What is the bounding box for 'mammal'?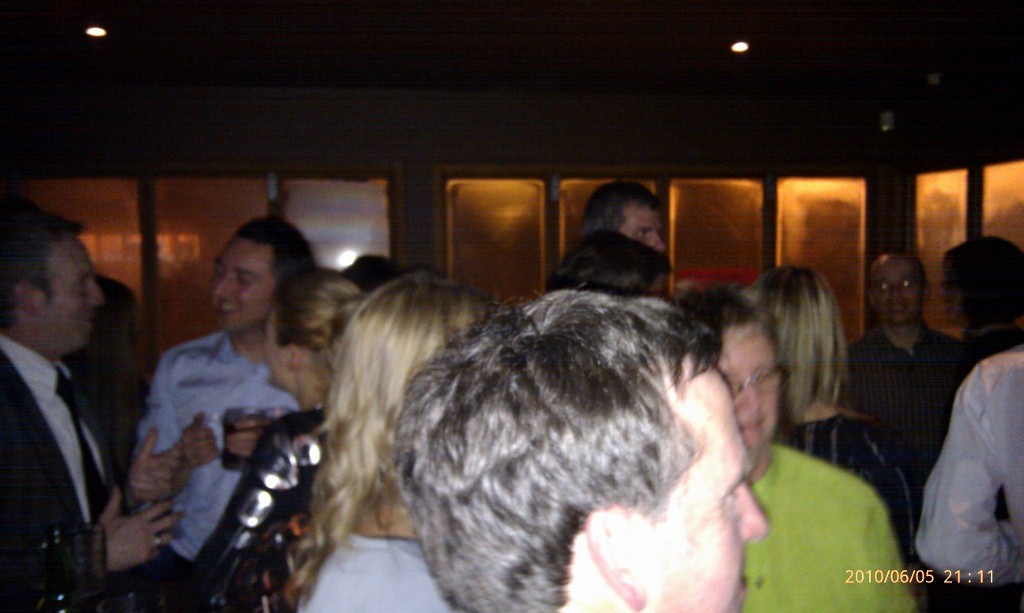
left=176, top=259, right=370, bottom=612.
